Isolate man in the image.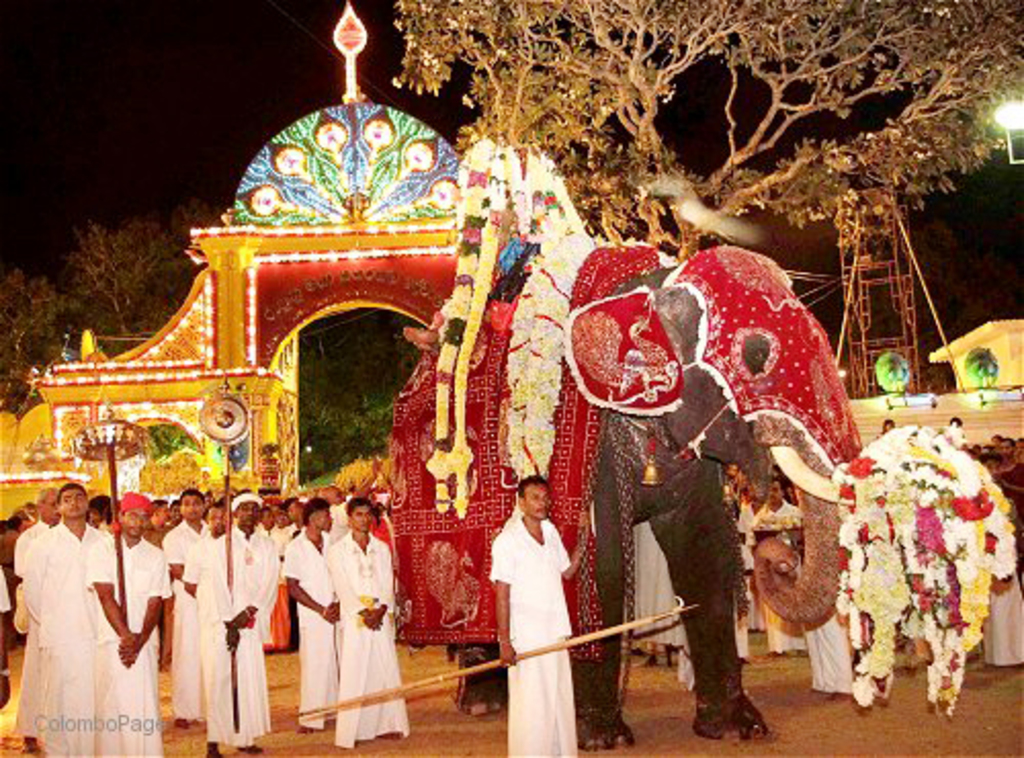
Isolated region: 92/490/162/756.
